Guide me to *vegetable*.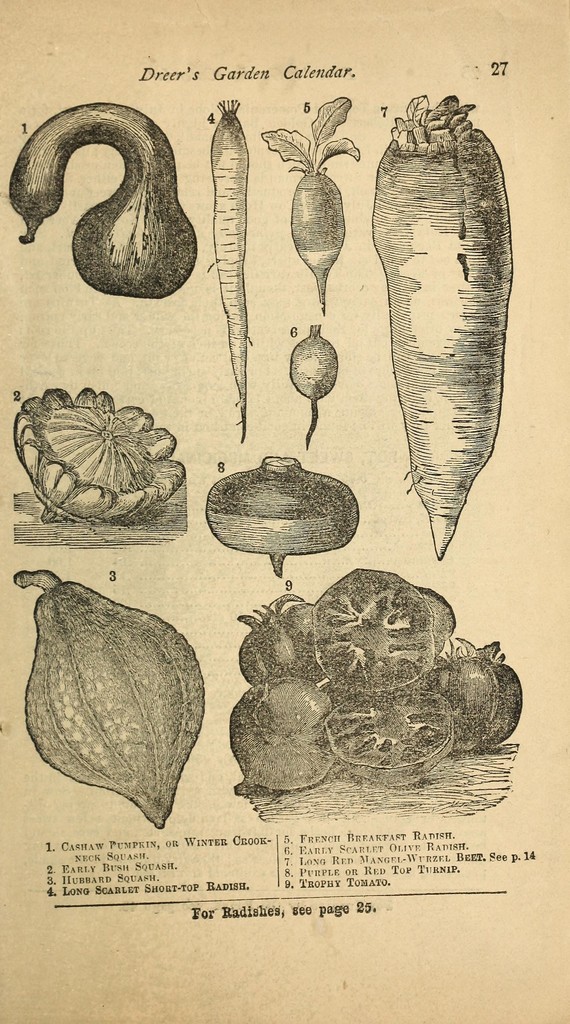
Guidance: (left=208, top=95, right=254, bottom=444).
